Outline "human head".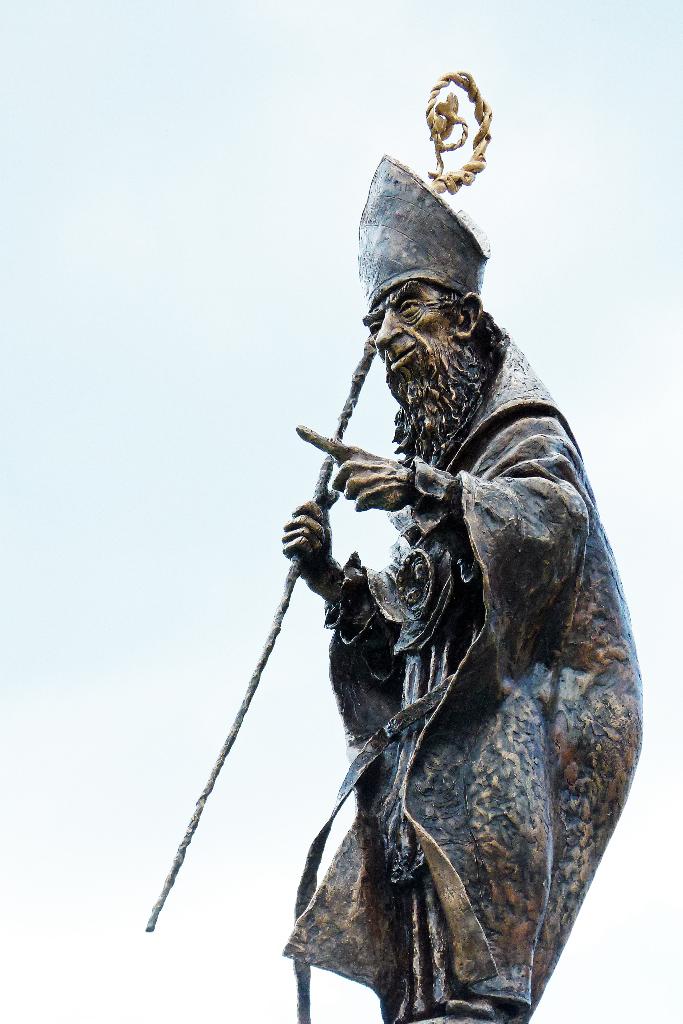
Outline: crop(360, 248, 508, 397).
